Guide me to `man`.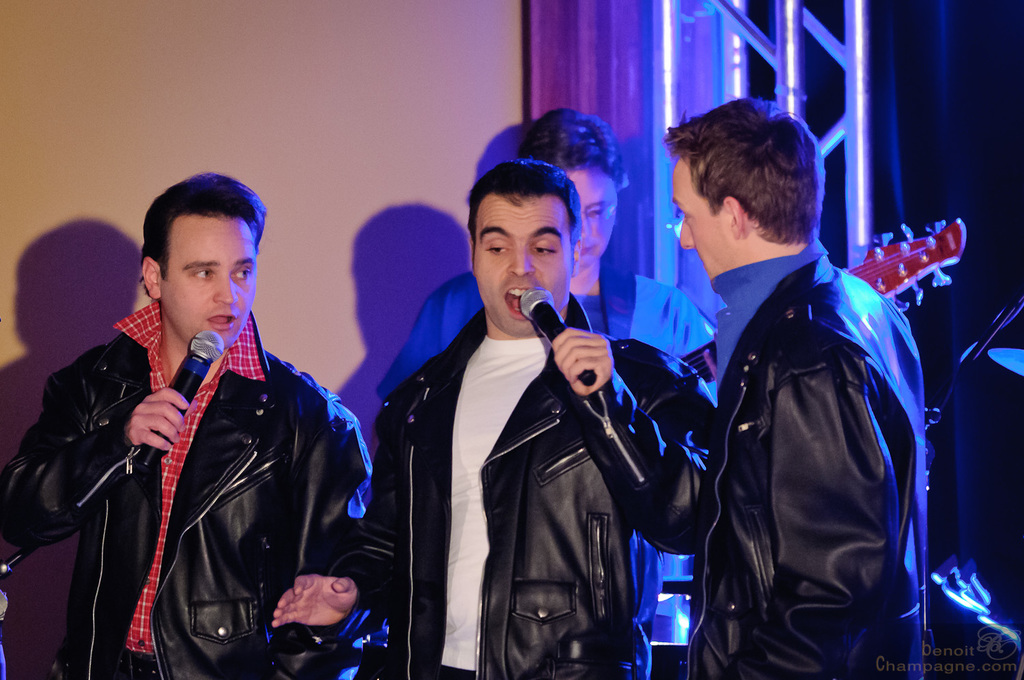
Guidance: {"x1": 367, "y1": 104, "x2": 724, "y2": 466}.
